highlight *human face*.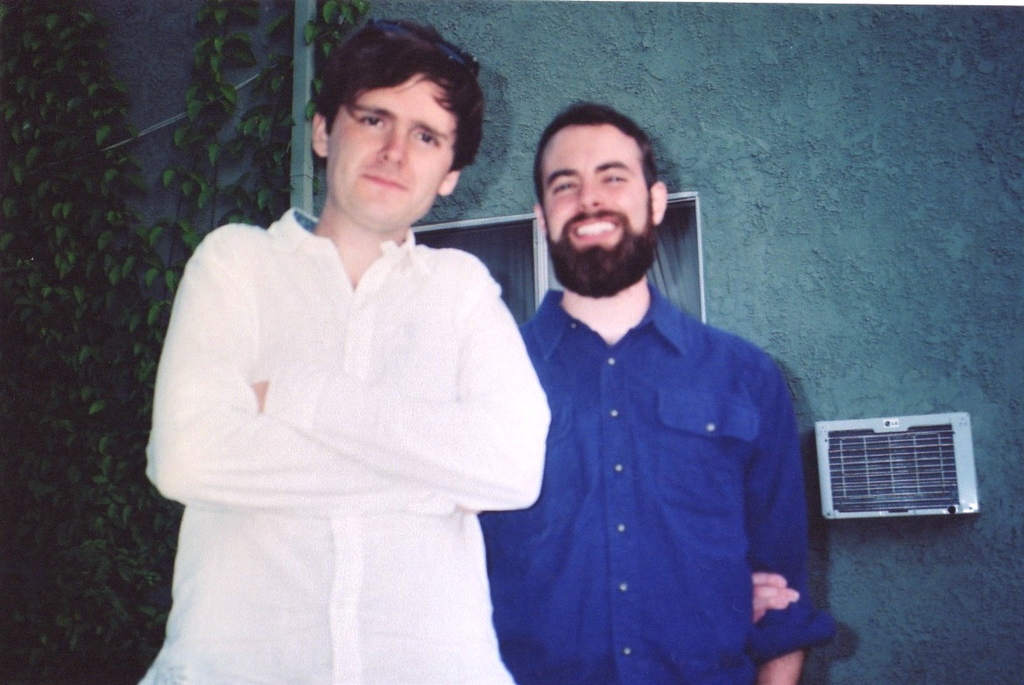
Highlighted region: left=330, top=72, right=454, bottom=220.
